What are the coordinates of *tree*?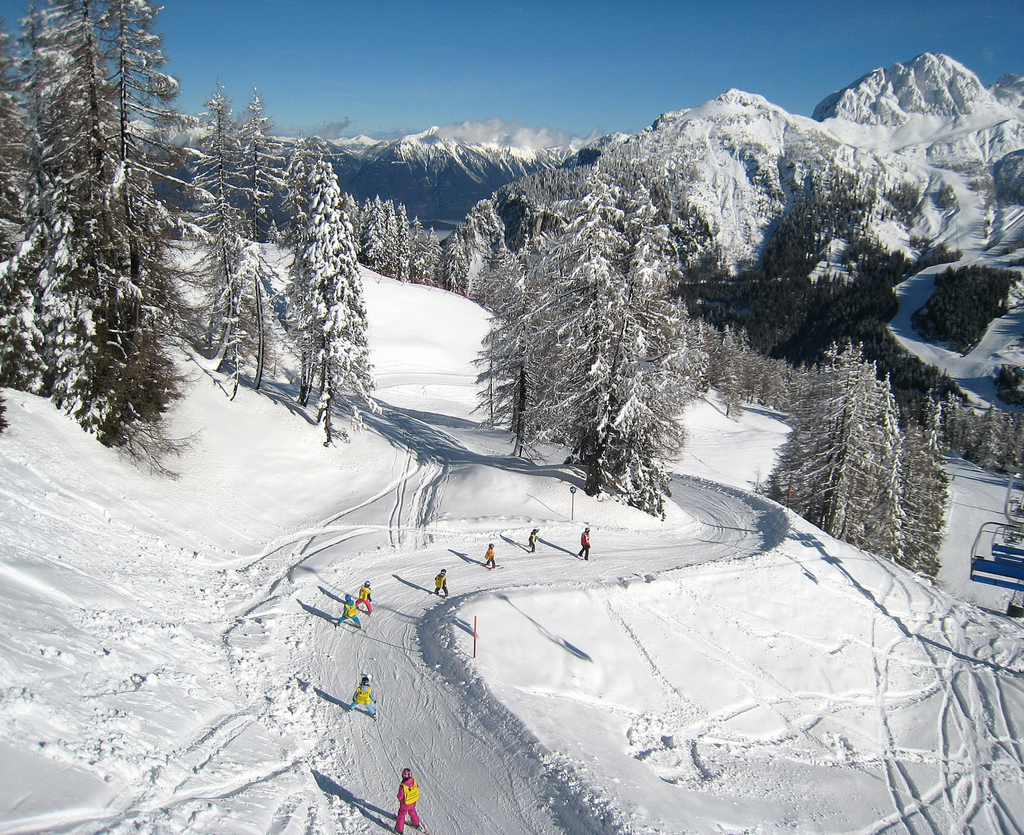
select_region(175, 87, 282, 393).
